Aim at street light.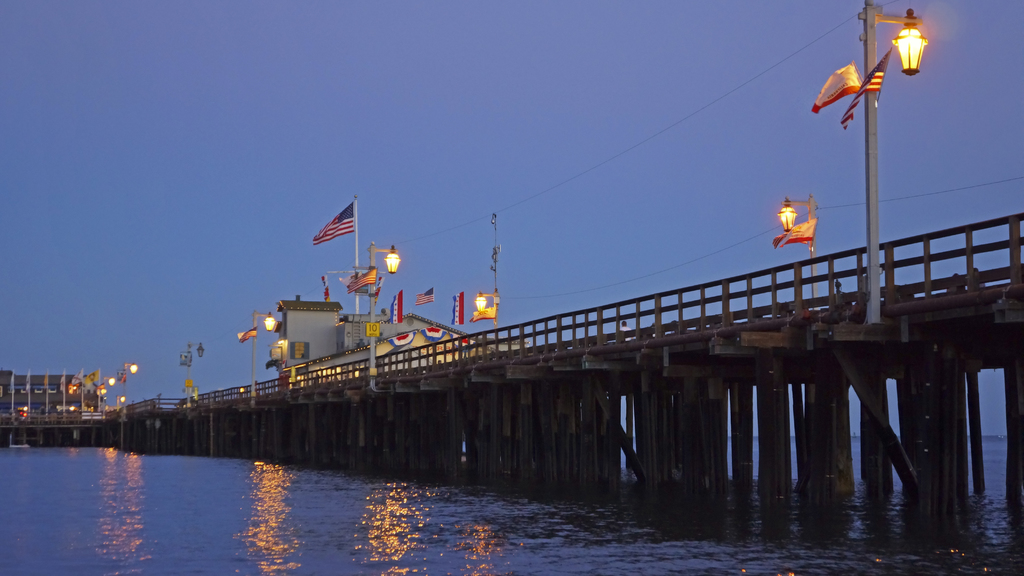
Aimed at select_region(367, 234, 404, 387).
